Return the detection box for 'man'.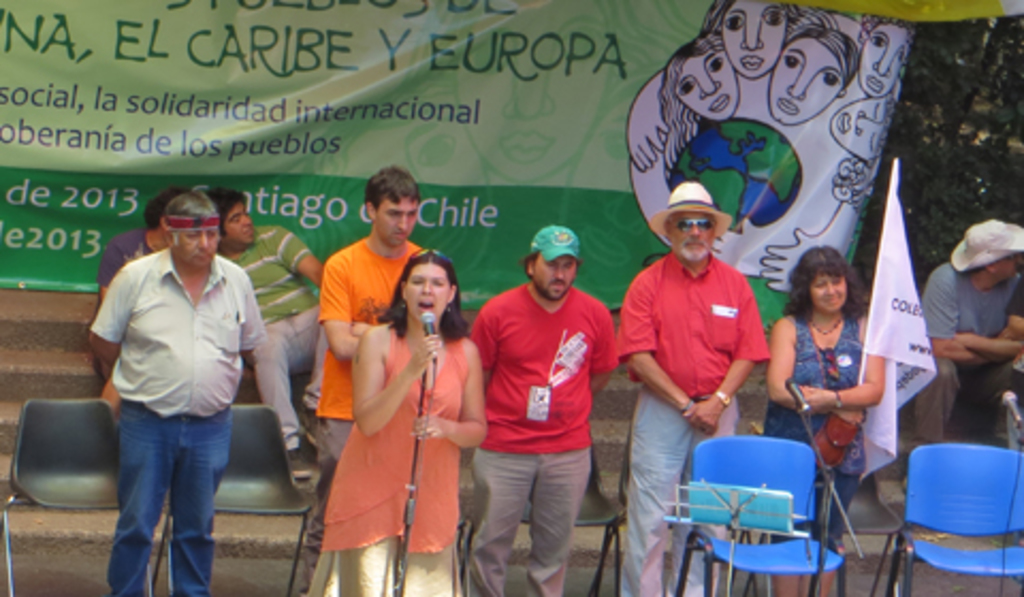
<region>476, 222, 625, 593</region>.
